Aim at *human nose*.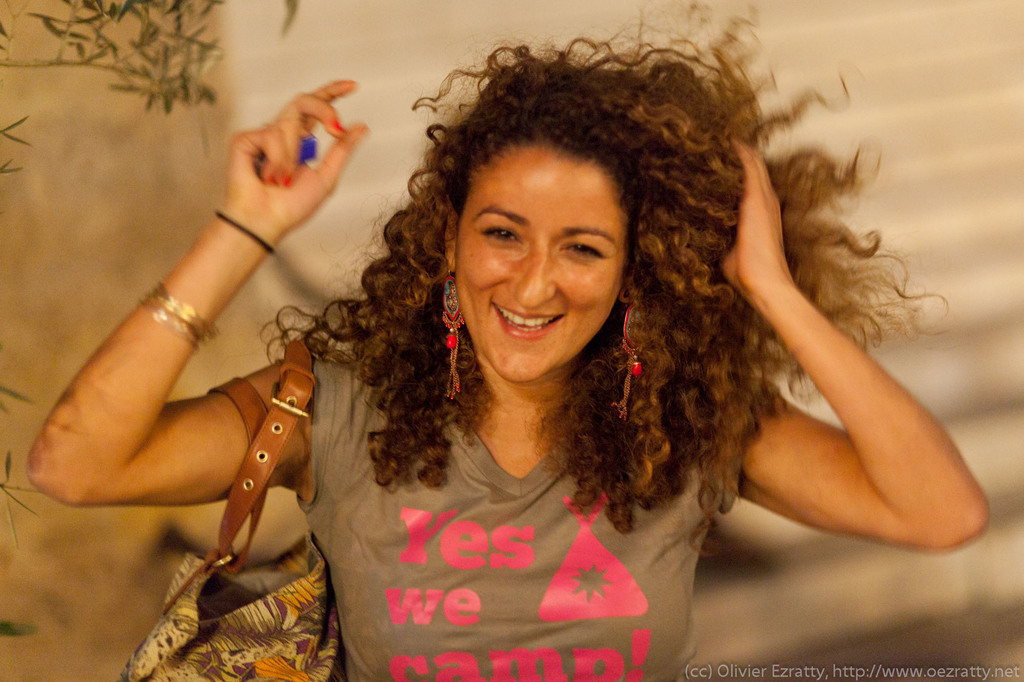
Aimed at left=509, top=235, right=570, bottom=305.
